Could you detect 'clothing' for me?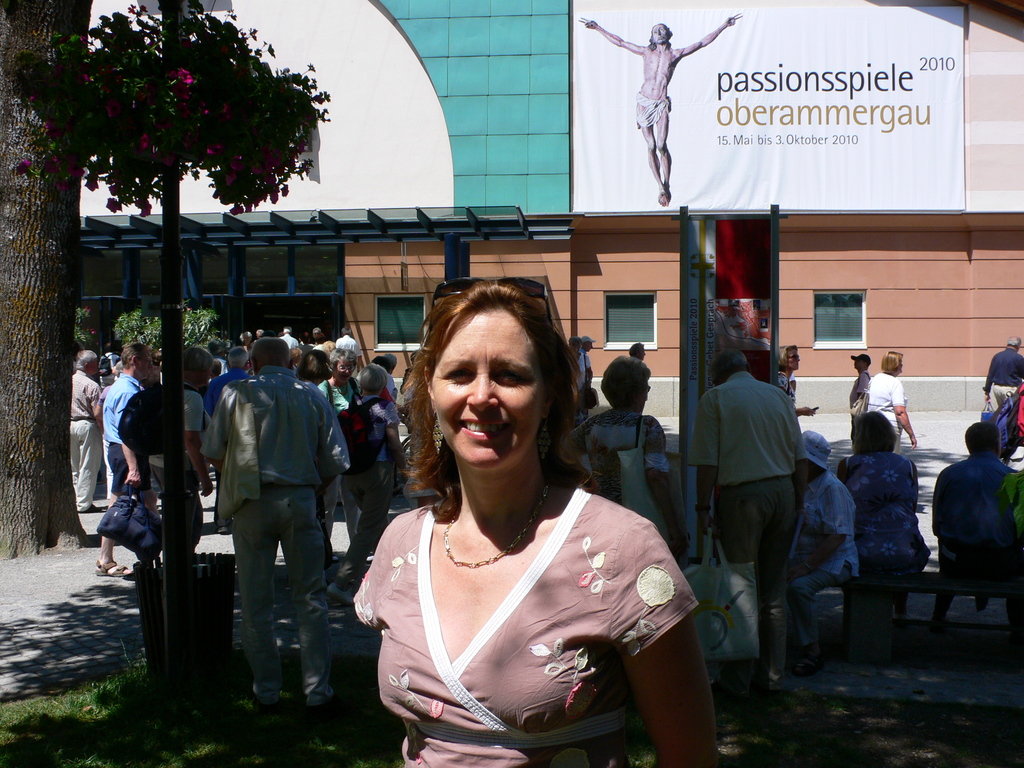
Detection result: l=102, t=380, r=141, b=438.
